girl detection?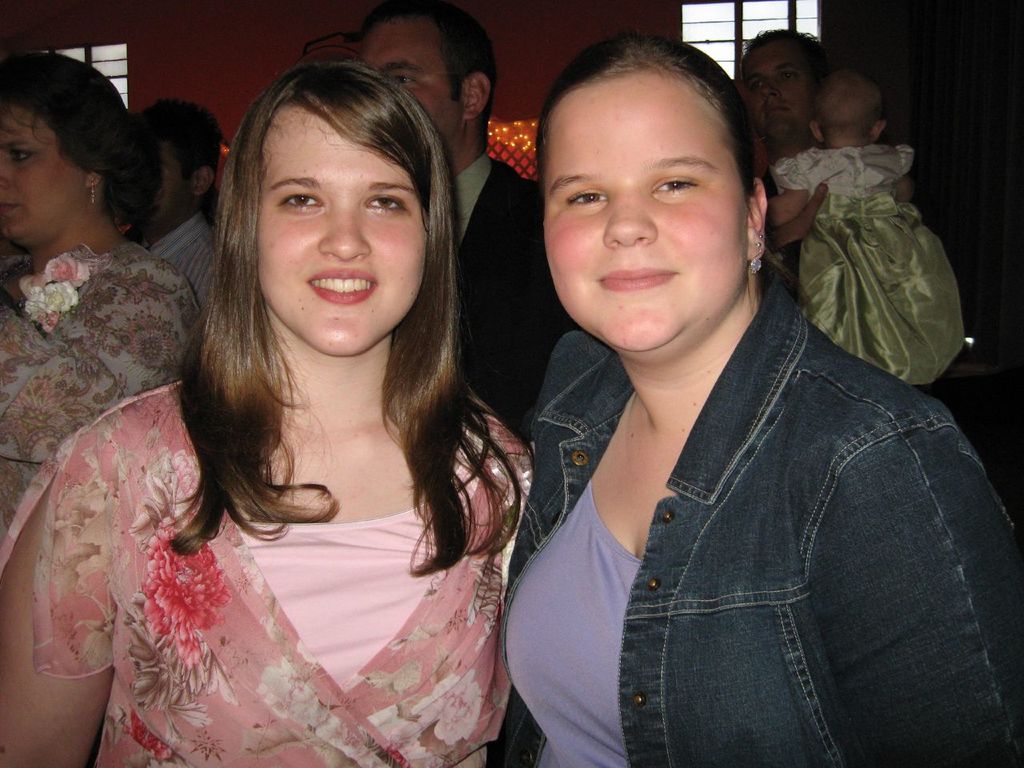
766 72 964 386
